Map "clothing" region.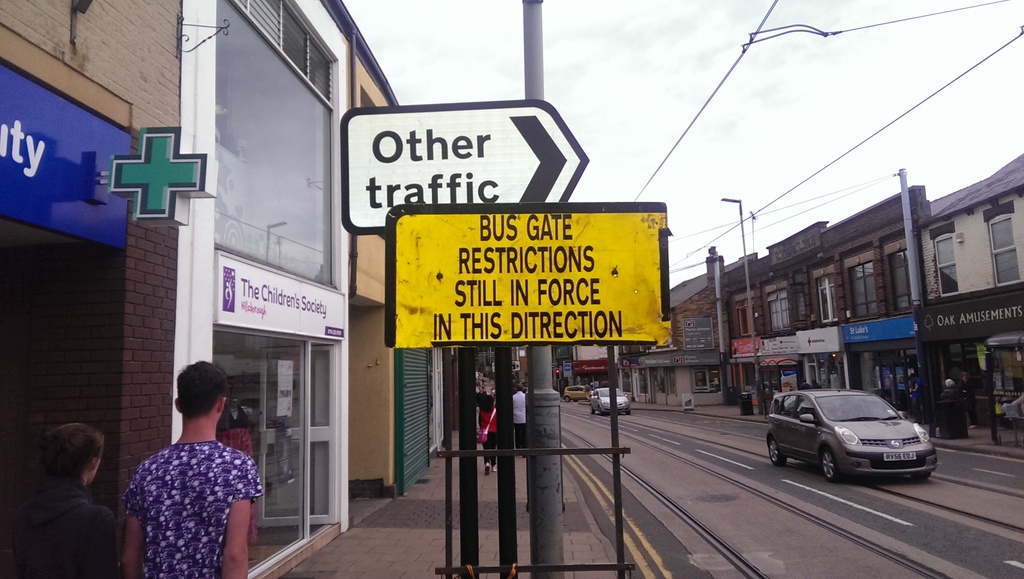
Mapped to l=511, t=387, r=527, b=443.
